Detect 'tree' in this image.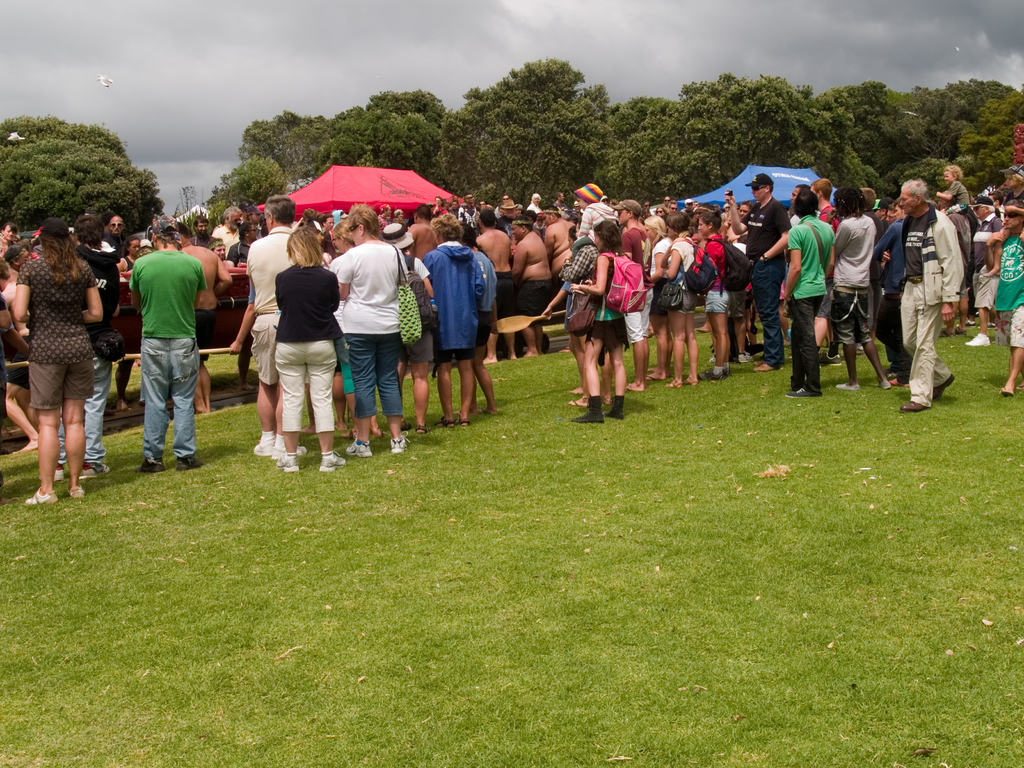
Detection: Rect(172, 185, 204, 248).
